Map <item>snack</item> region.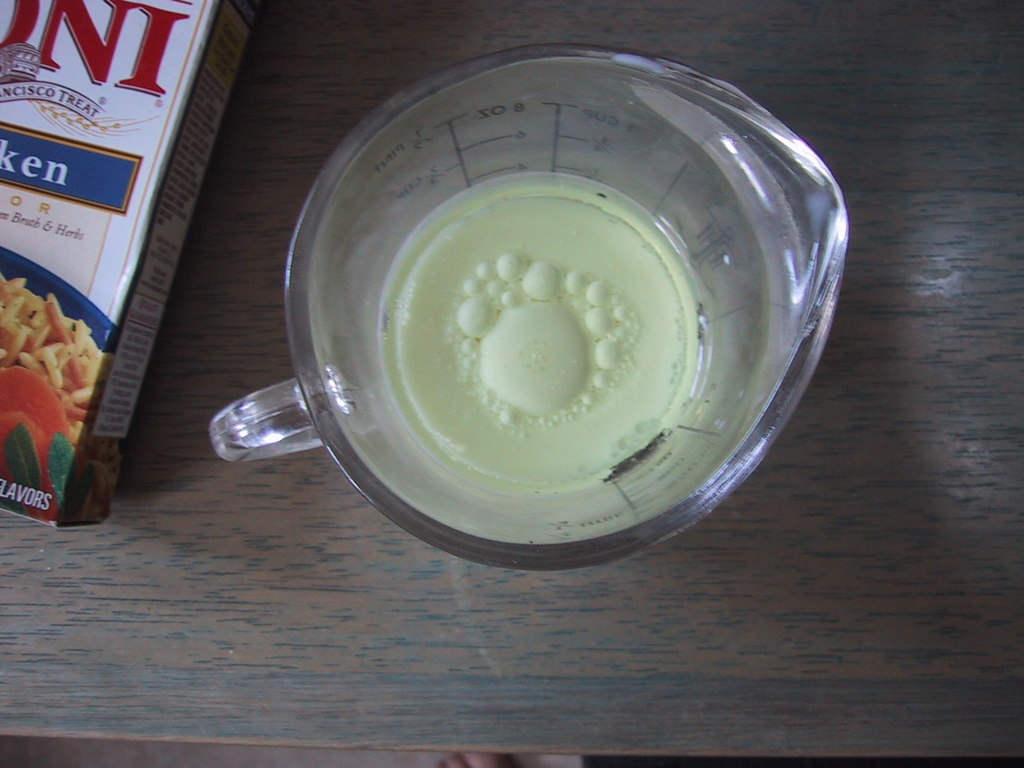
Mapped to bbox=(4, 277, 102, 540).
